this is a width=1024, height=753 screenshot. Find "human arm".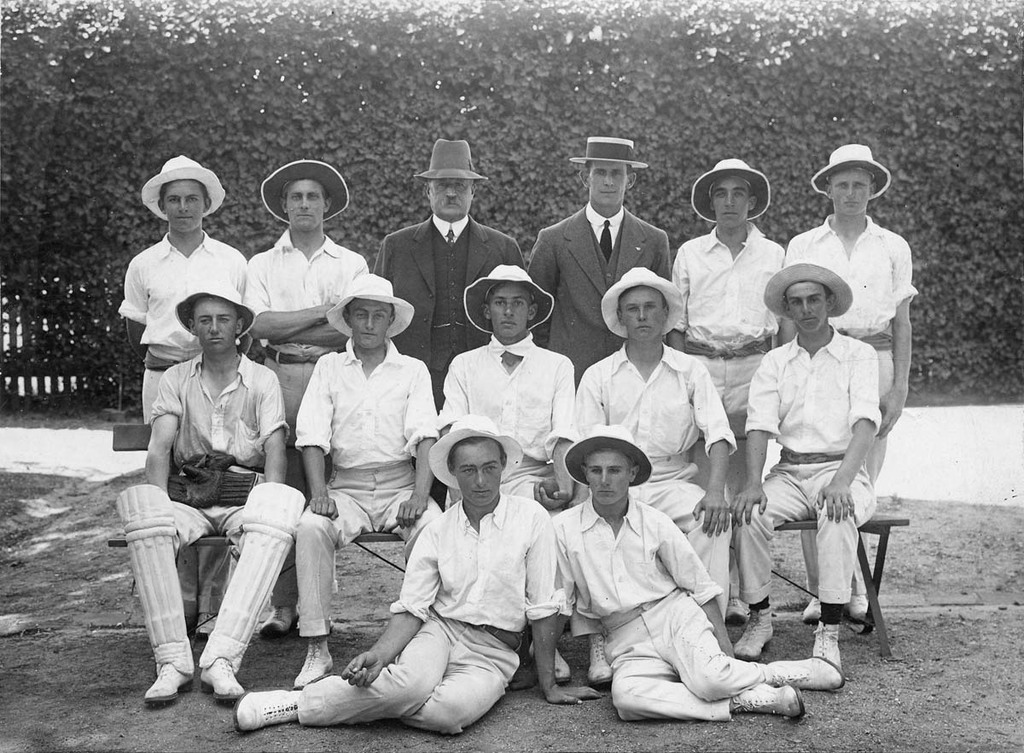
Bounding box: Rect(142, 366, 183, 498).
